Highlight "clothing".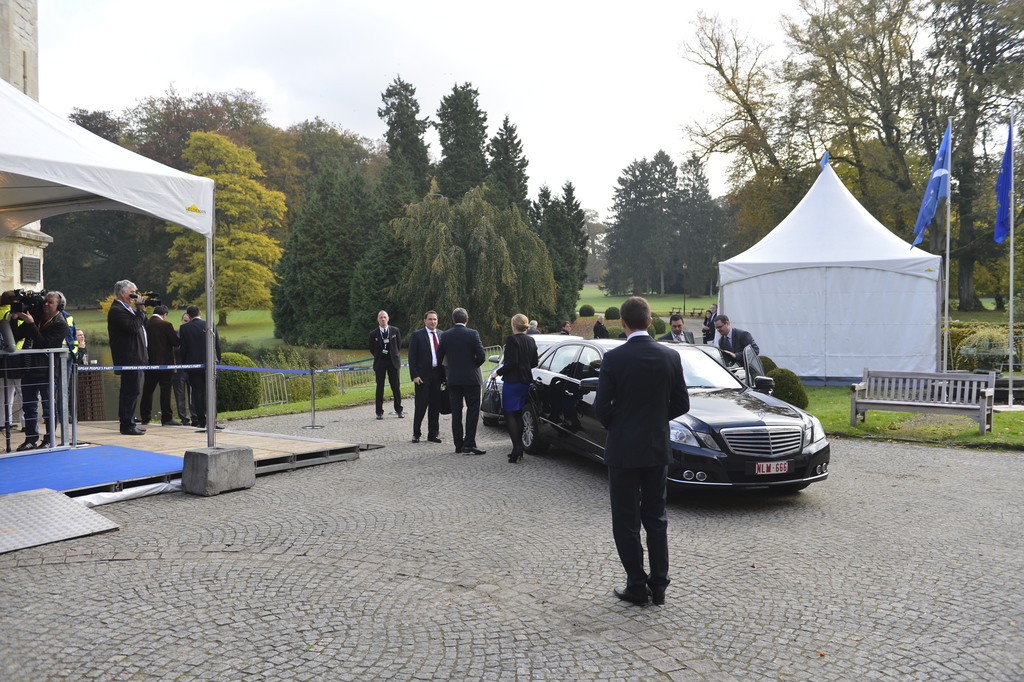
Highlighted region: locate(701, 319, 708, 343).
